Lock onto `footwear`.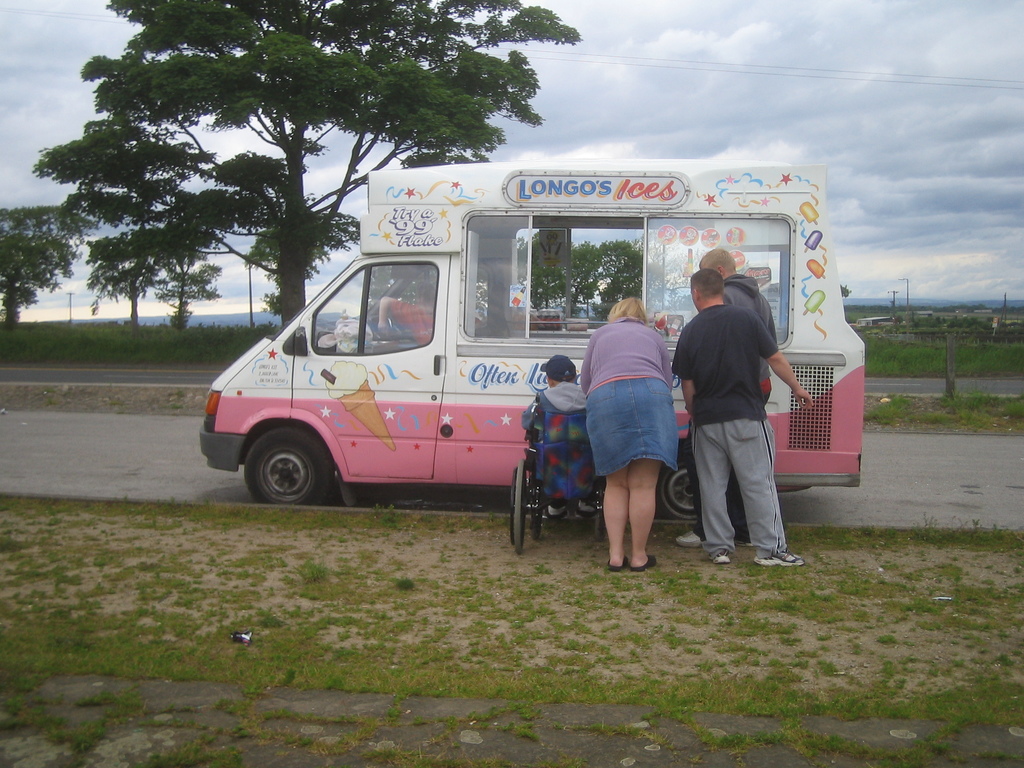
Locked: BBox(545, 504, 568, 519).
